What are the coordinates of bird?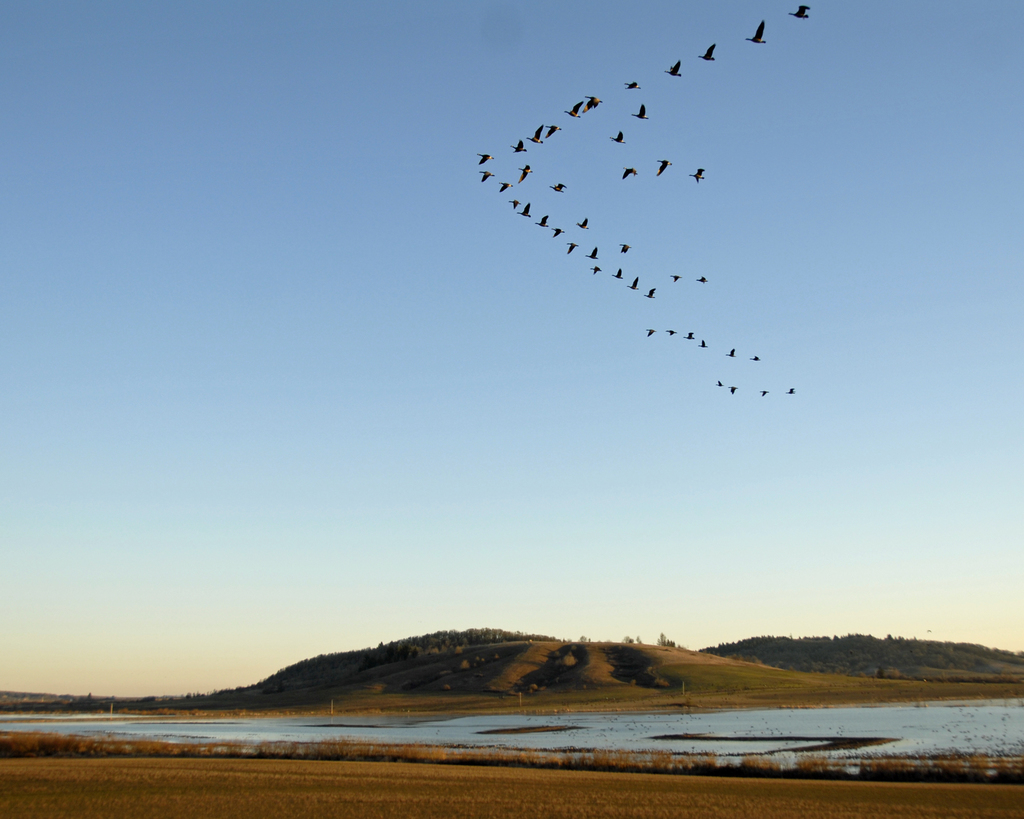
bbox(671, 277, 683, 285).
